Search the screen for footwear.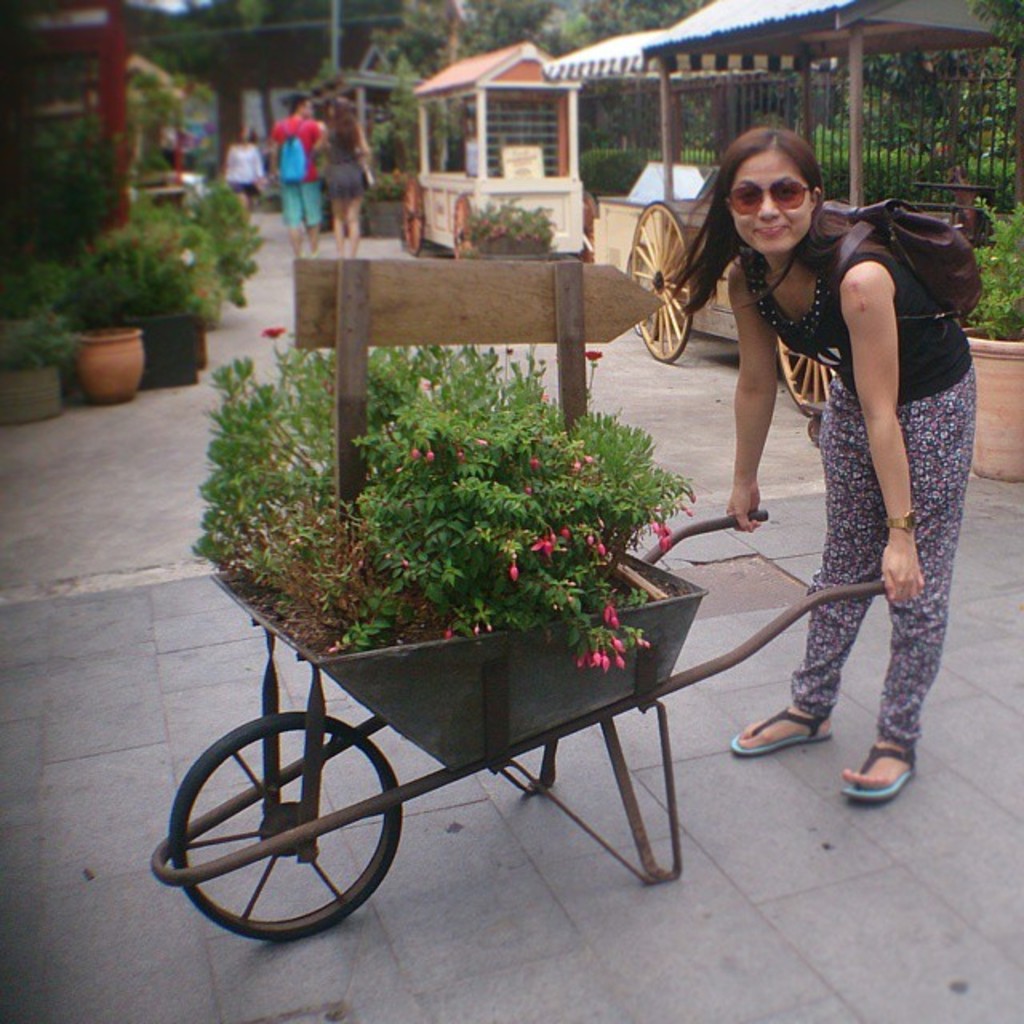
Found at (left=830, top=733, right=920, bottom=806).
